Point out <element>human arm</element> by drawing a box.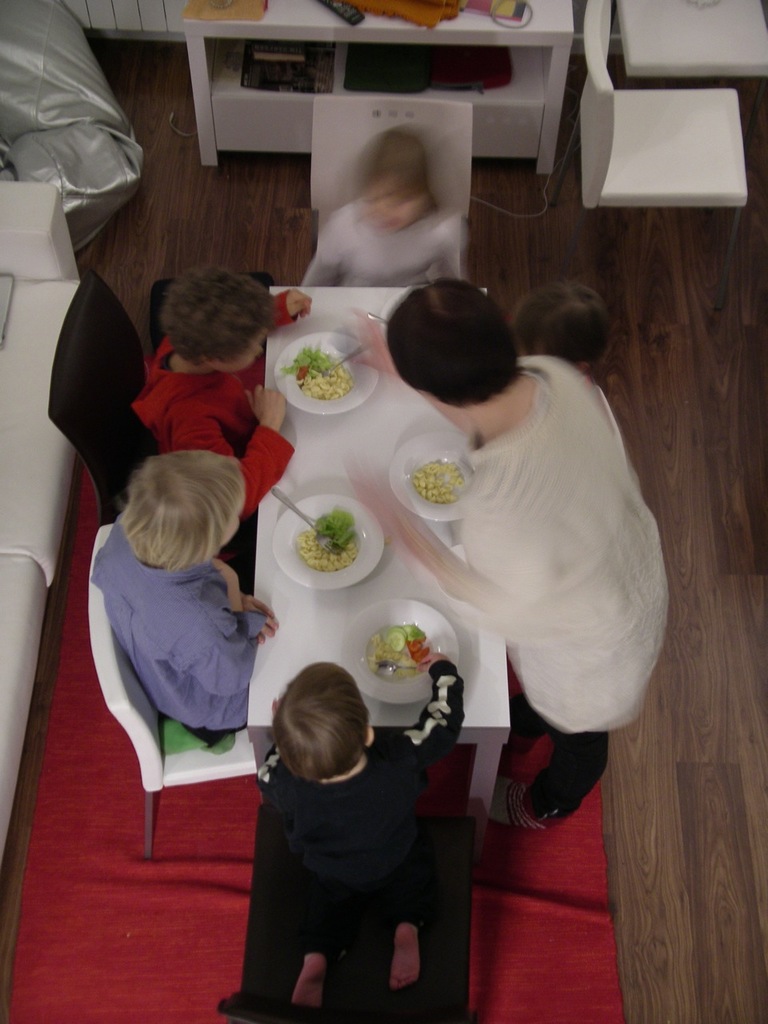
rect(170, 383, 288, 522).
